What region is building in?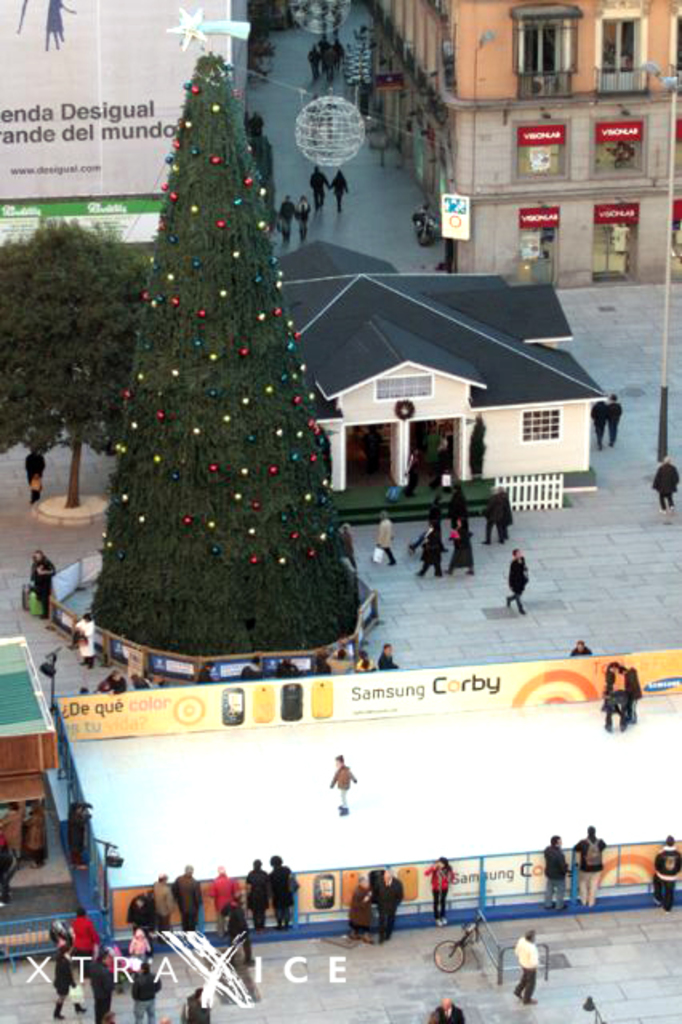
bbox=[271, 256, 612, 523].
